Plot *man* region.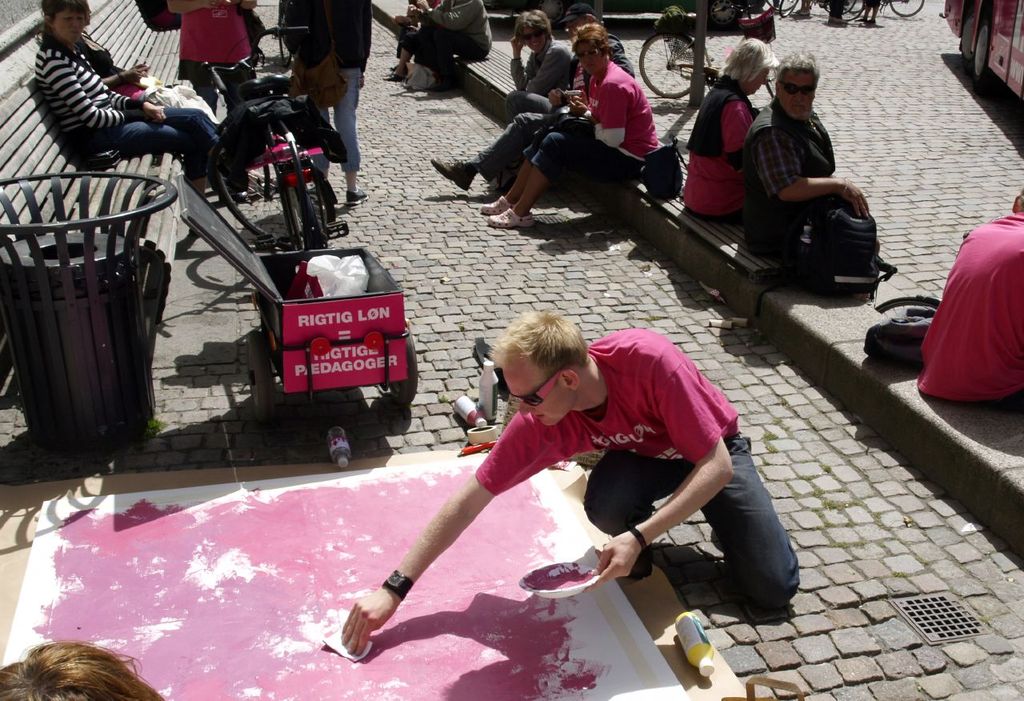
Plotted at box(916, 188, 1023, 403).
